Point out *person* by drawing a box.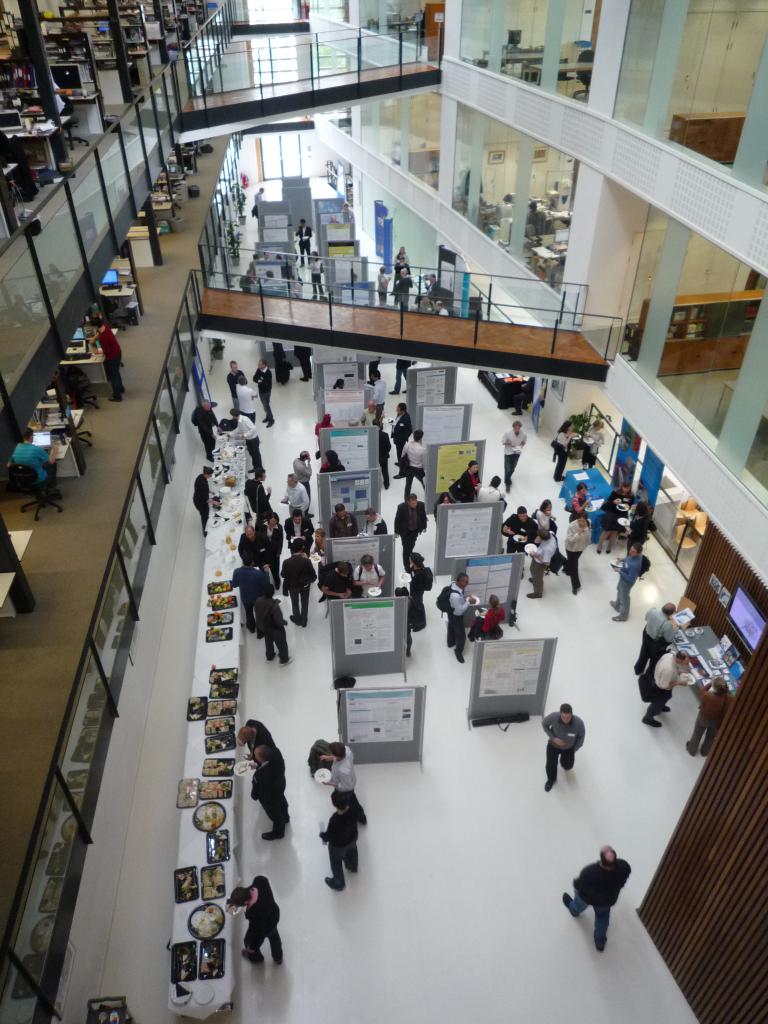
642,643,698,734.
